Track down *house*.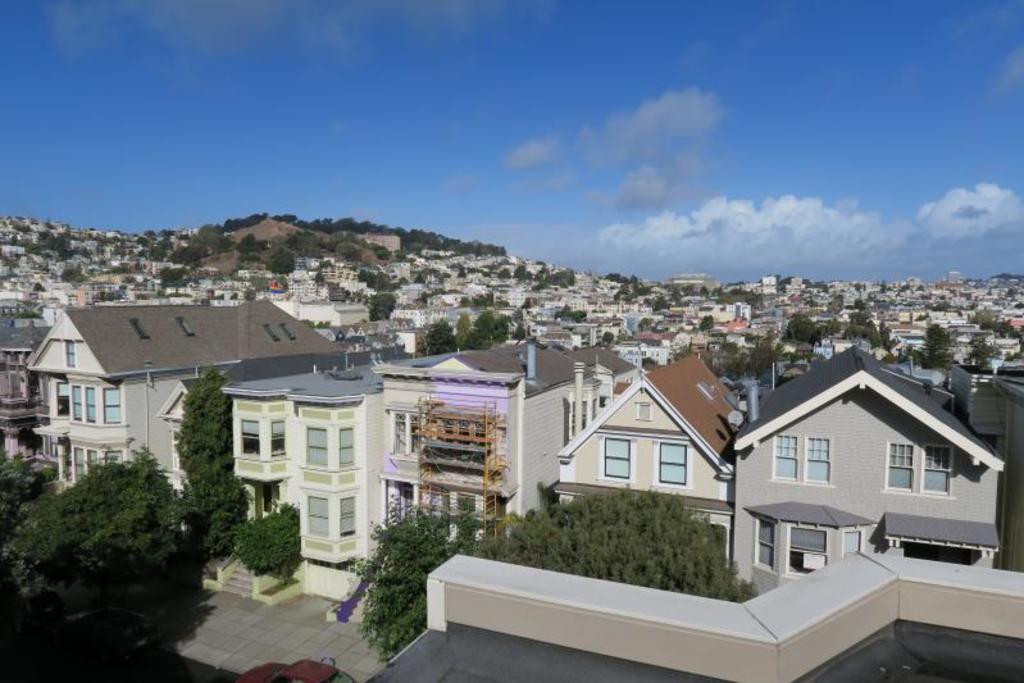
Tracked to locate(285, 256, 318, 300).
